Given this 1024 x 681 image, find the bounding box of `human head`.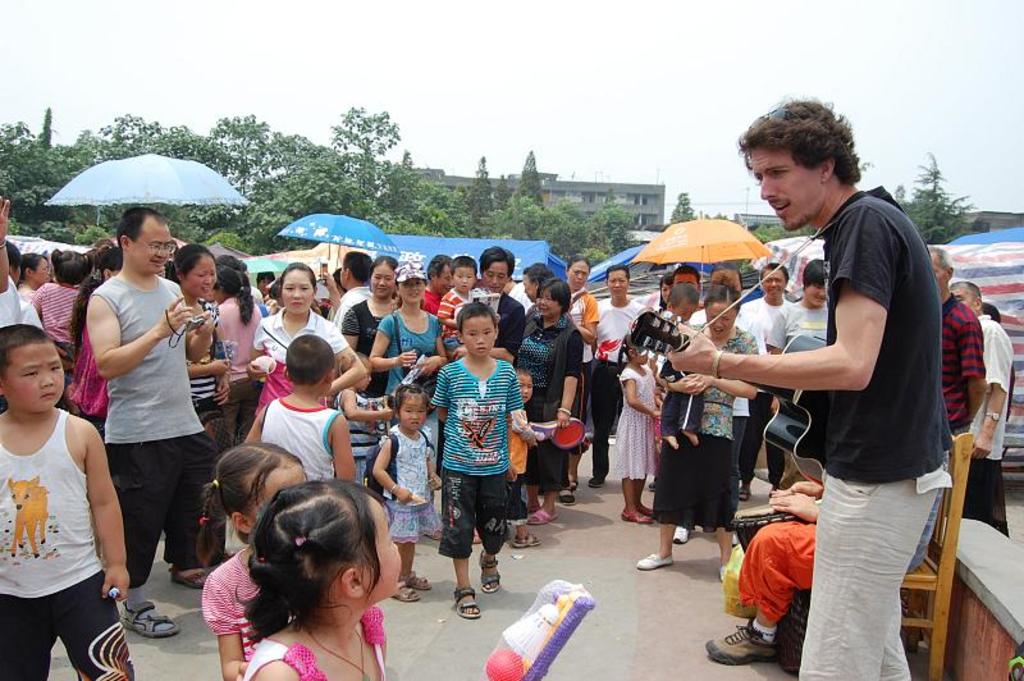
<box>925,244,955,296</box>.
